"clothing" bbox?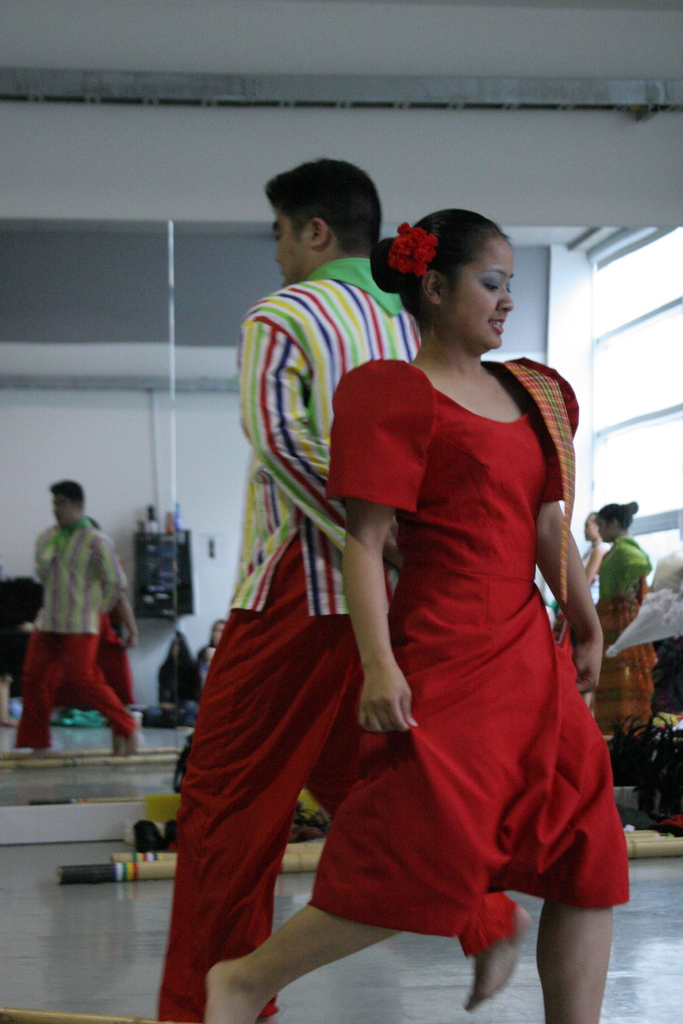
[left=8, top=517, right=139, bottom=758]
